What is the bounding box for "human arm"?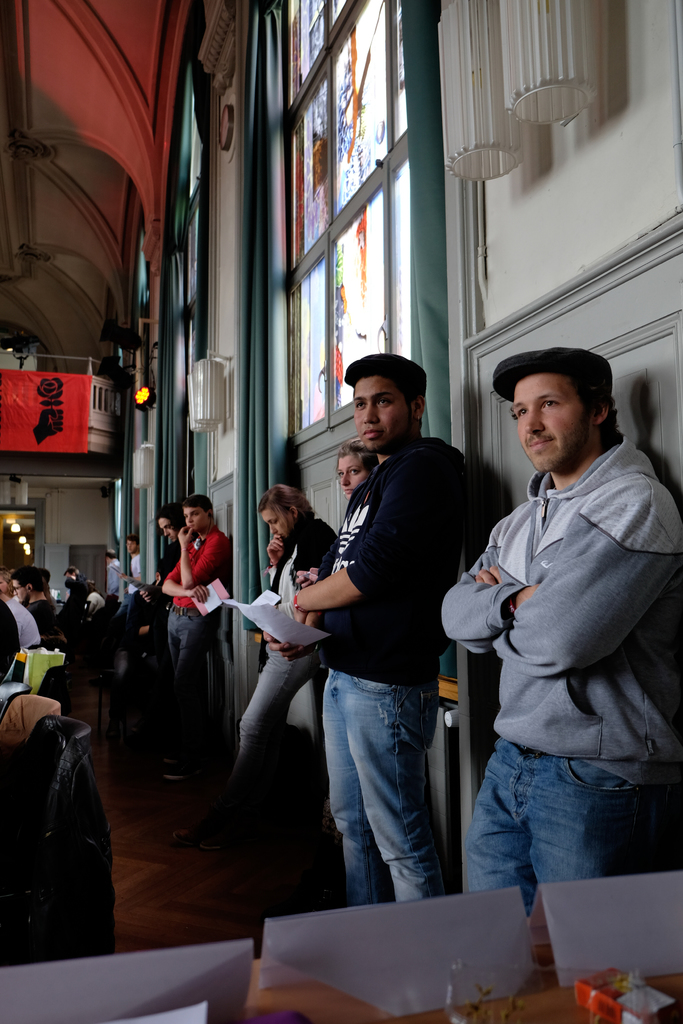
[21,603,58,666].
